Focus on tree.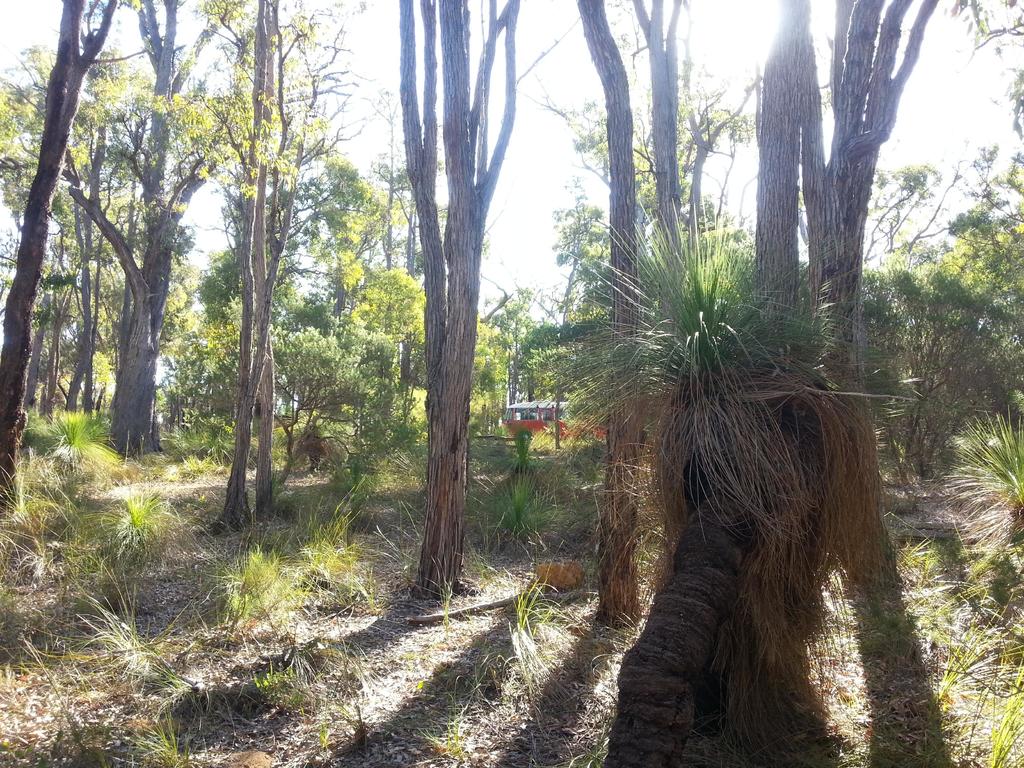
Focused at bbox(945, 199, 1023, 426).
